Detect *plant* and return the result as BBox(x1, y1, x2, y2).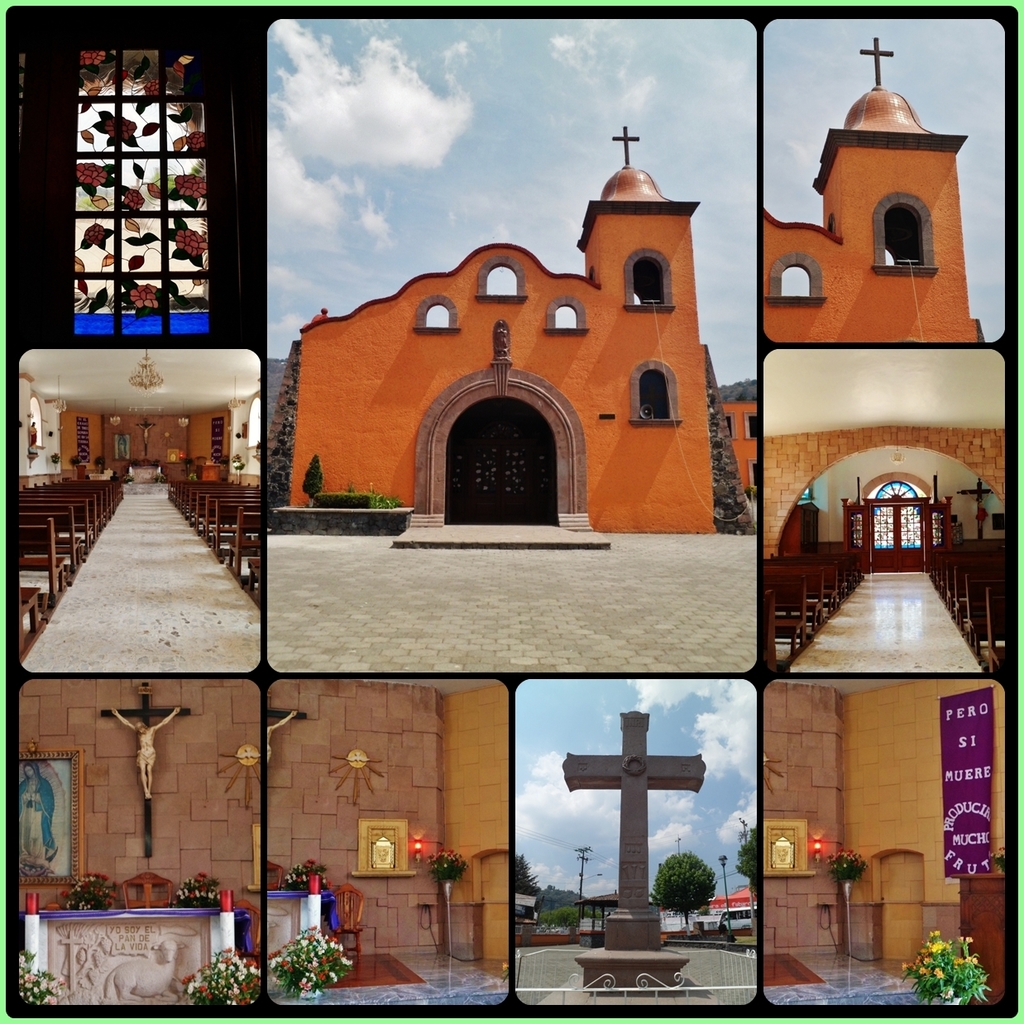
BBox(903, 929, 998, 1011).
